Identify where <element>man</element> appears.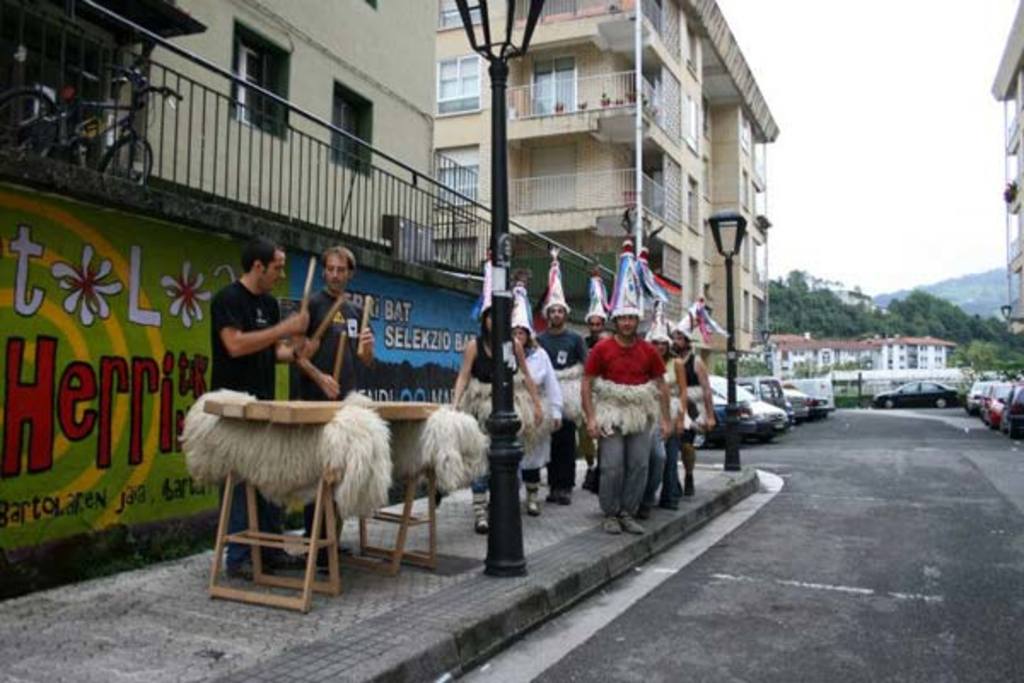
Appears at [left=565, top=301, right=671, bottom=526].
